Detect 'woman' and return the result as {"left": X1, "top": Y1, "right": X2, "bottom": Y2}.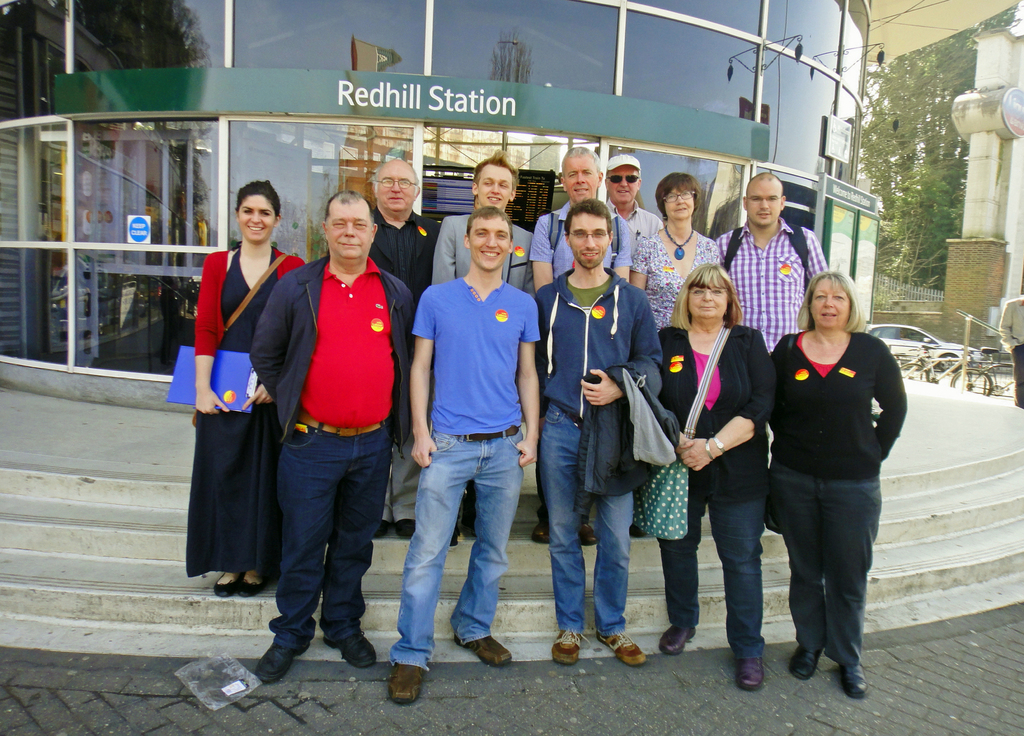
{"left": 627, "top": 170, "right": 719, "bottom": 540}.
